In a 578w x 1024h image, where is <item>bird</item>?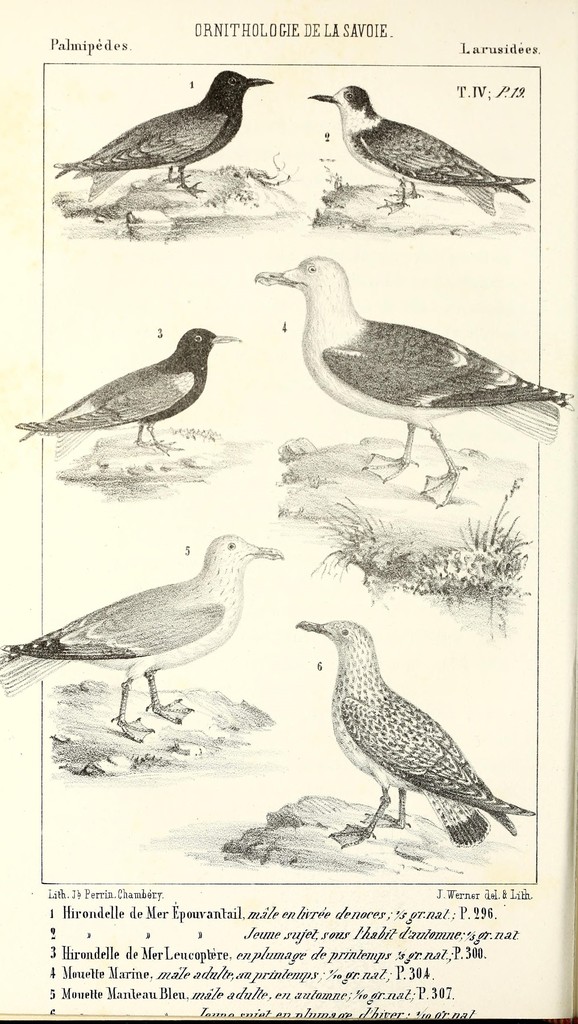
x1=16 y1=328 x2=238 y2=456.
